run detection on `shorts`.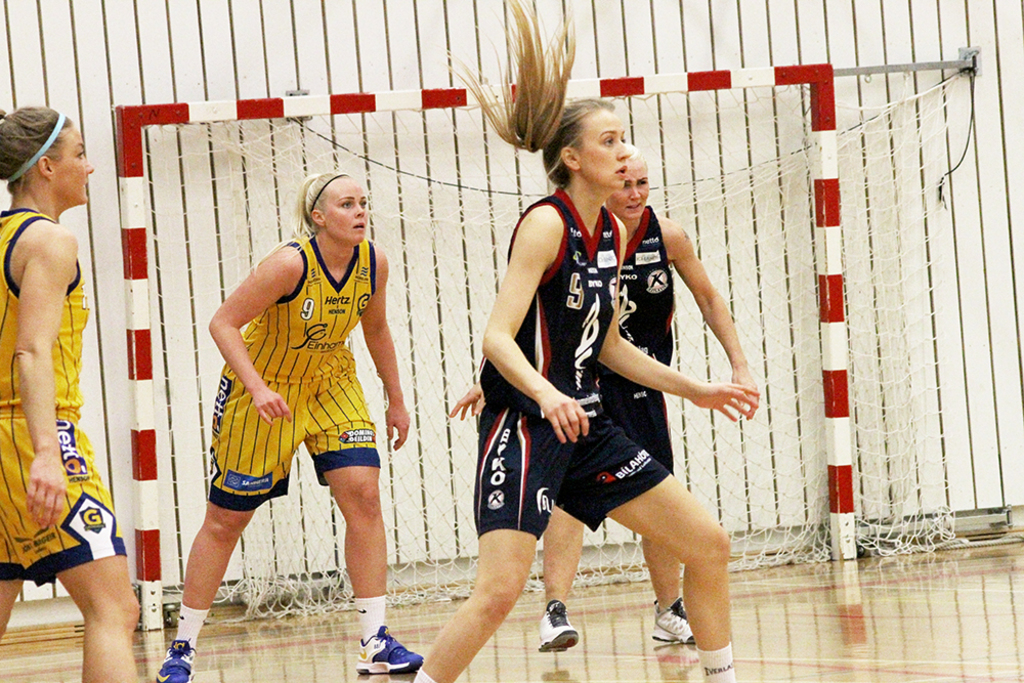
Result: rect(0, 407, 124, 582).
